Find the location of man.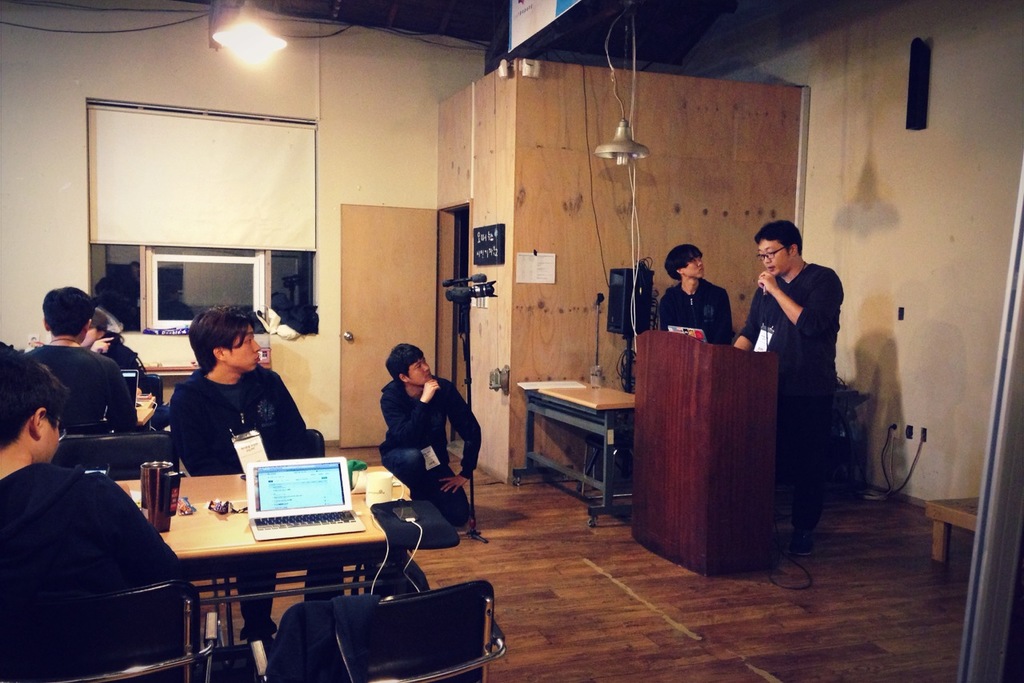
Location: left=377, top=344, right=485, bottom=531.
